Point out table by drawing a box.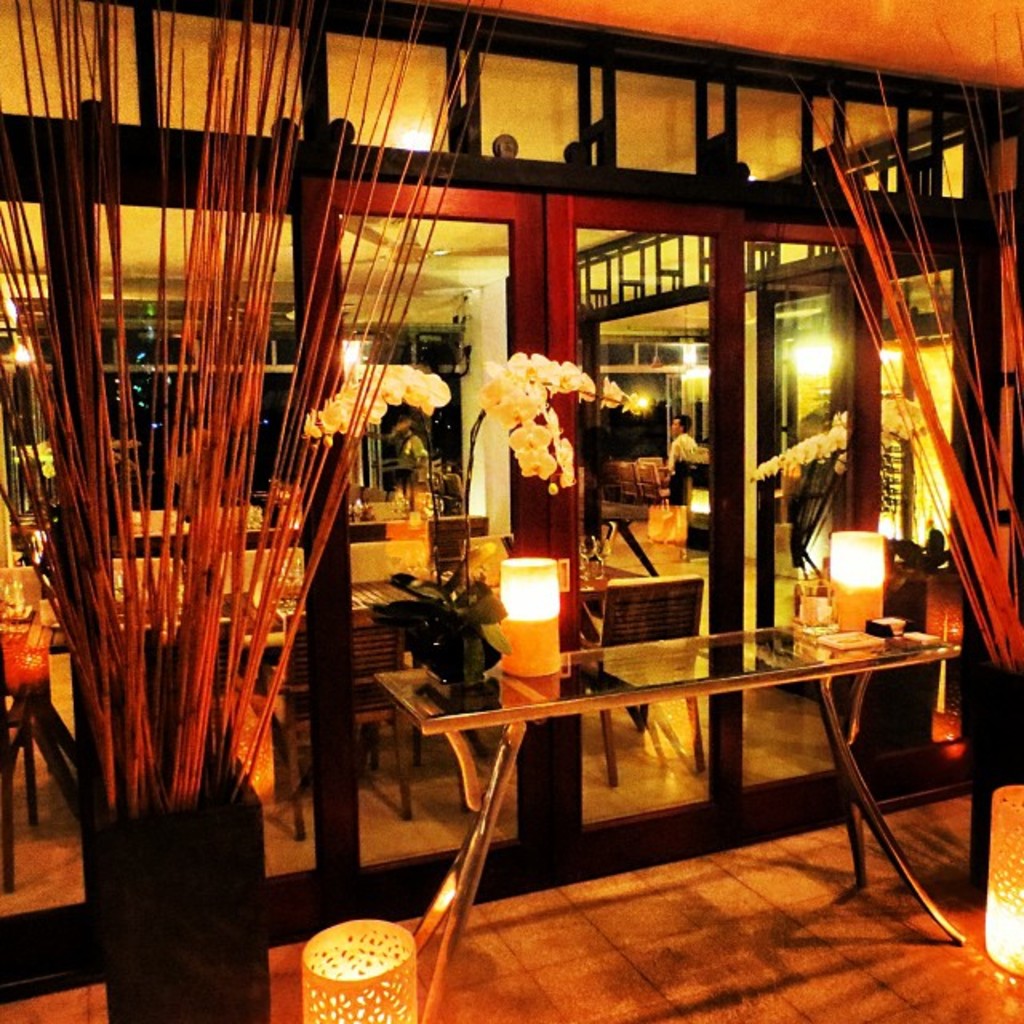
[403,606,1000,946].
